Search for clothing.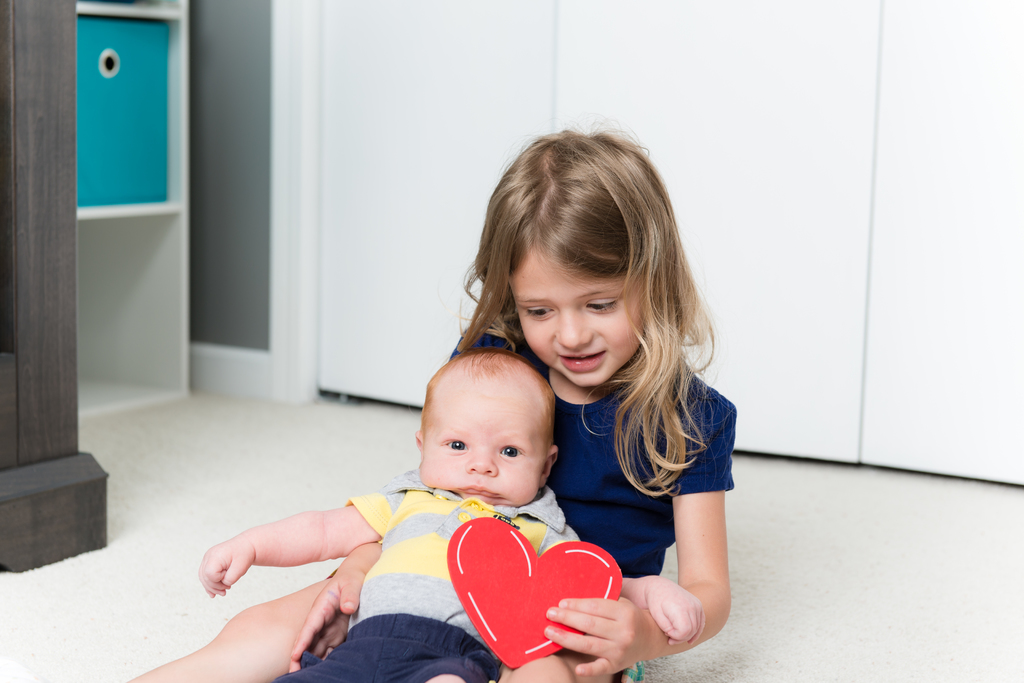
Found at <box>278,488,628,682</box>.
